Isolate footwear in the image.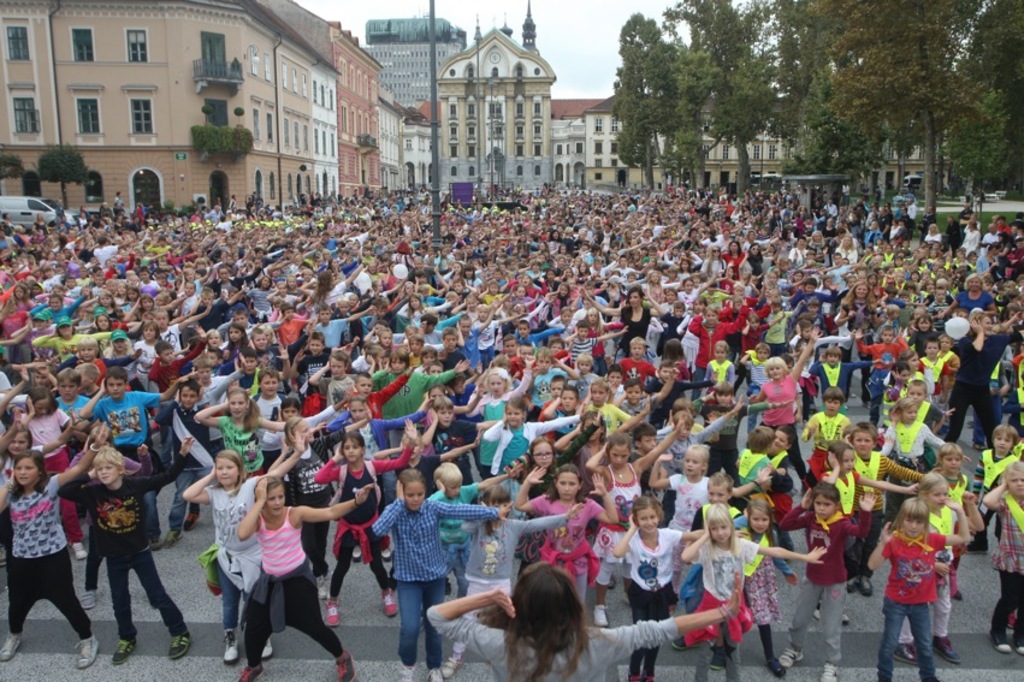
Isolated region: [71,541,90,562].
